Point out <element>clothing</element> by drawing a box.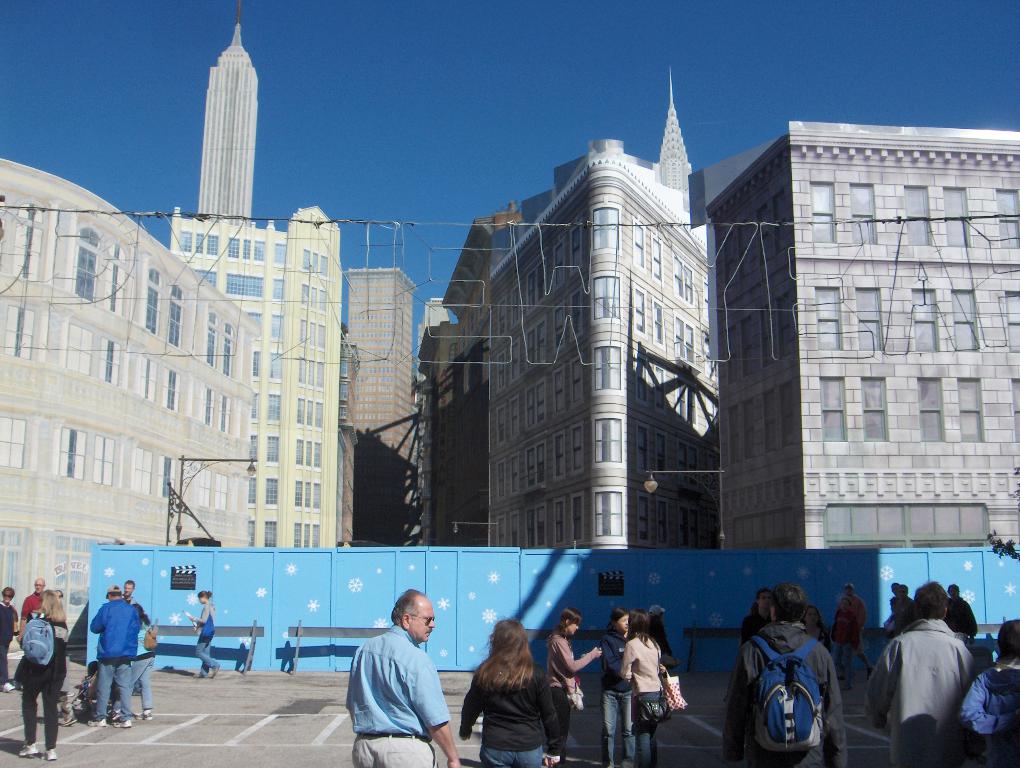
bbox=(195, 603, 219, 677).
